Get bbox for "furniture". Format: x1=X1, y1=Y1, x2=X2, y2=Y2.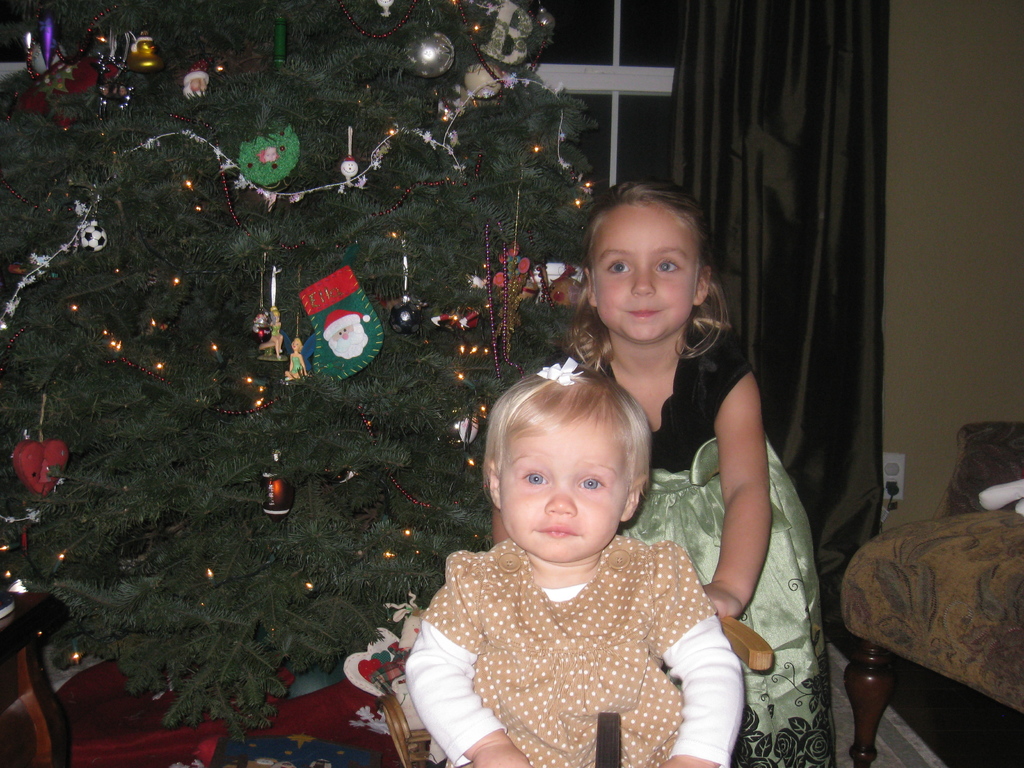
x1=838, y1=507, x2=1023, y2=767.
